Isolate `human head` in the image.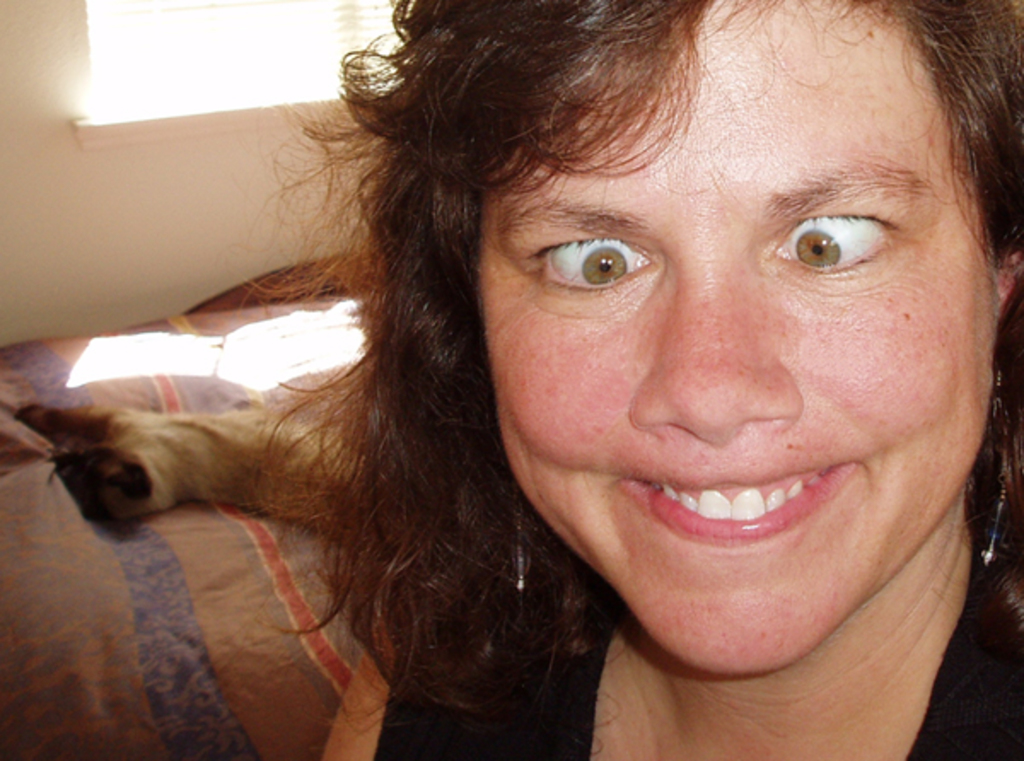
Isolated region: {"x1": 290, "y1": 0, "x2": 976, "y2": 657}.
